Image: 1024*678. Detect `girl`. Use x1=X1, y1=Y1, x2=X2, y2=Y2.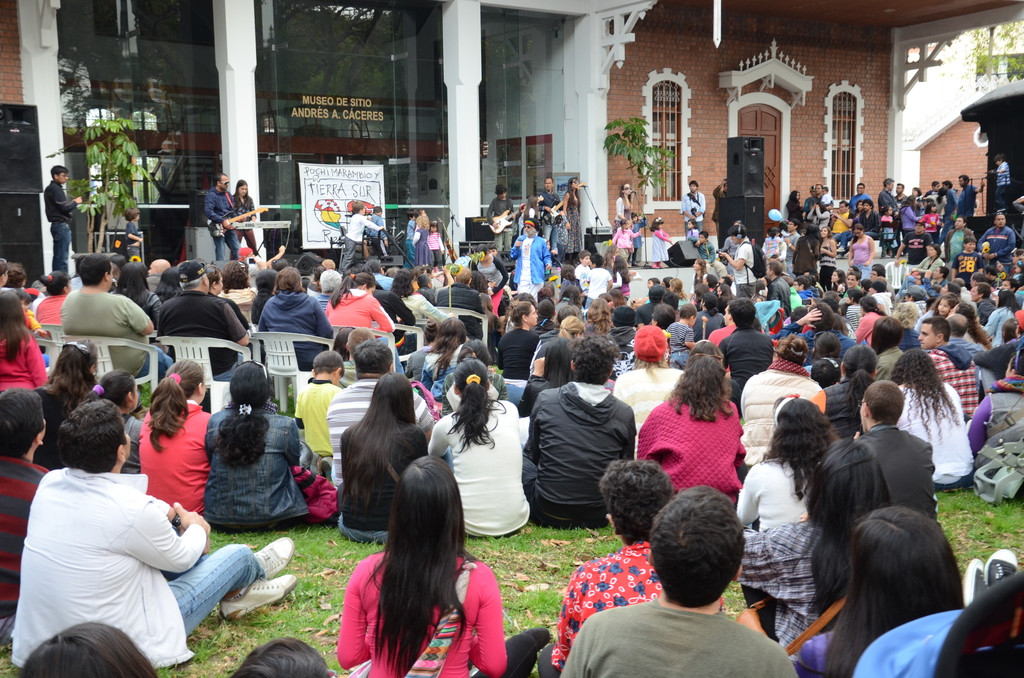
x1=651, y1=218, x2=673, y2=268.
